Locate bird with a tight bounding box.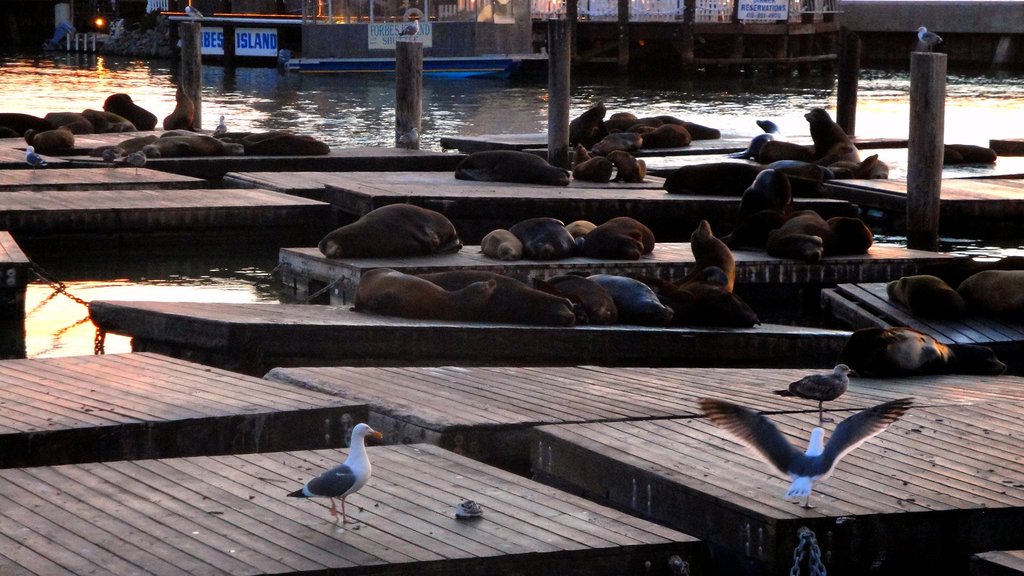
bbox=[184, 2, 208, 26].
